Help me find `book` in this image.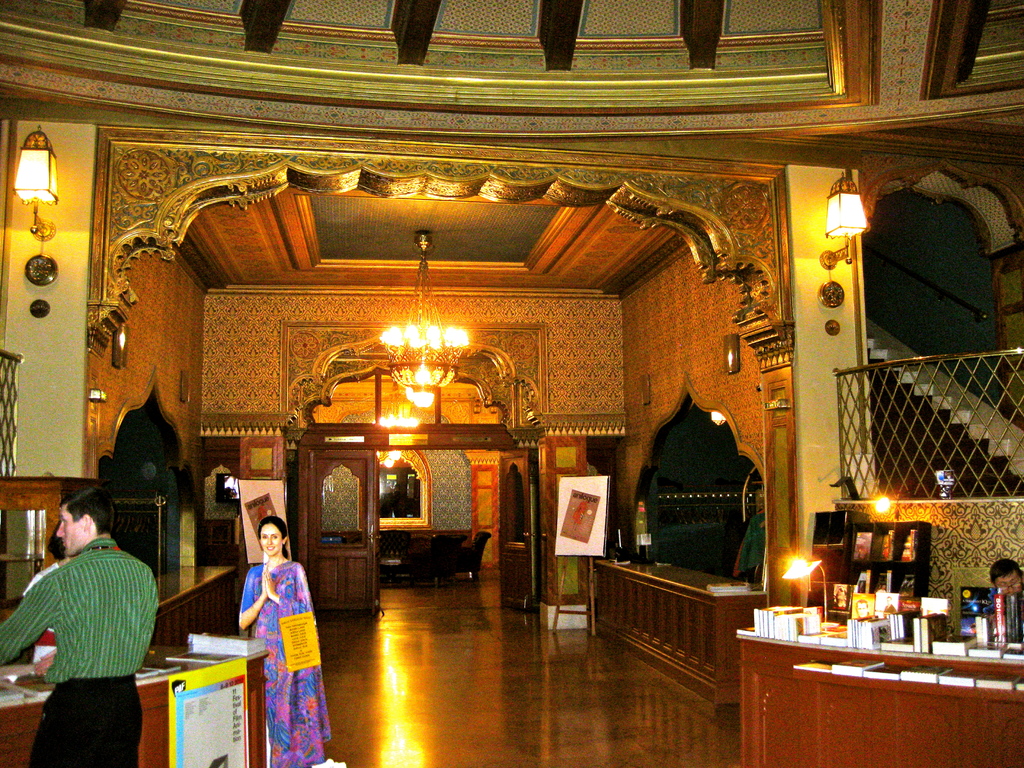
Found it: <bbox>1014, 677, 1023, 691</bbox>.
